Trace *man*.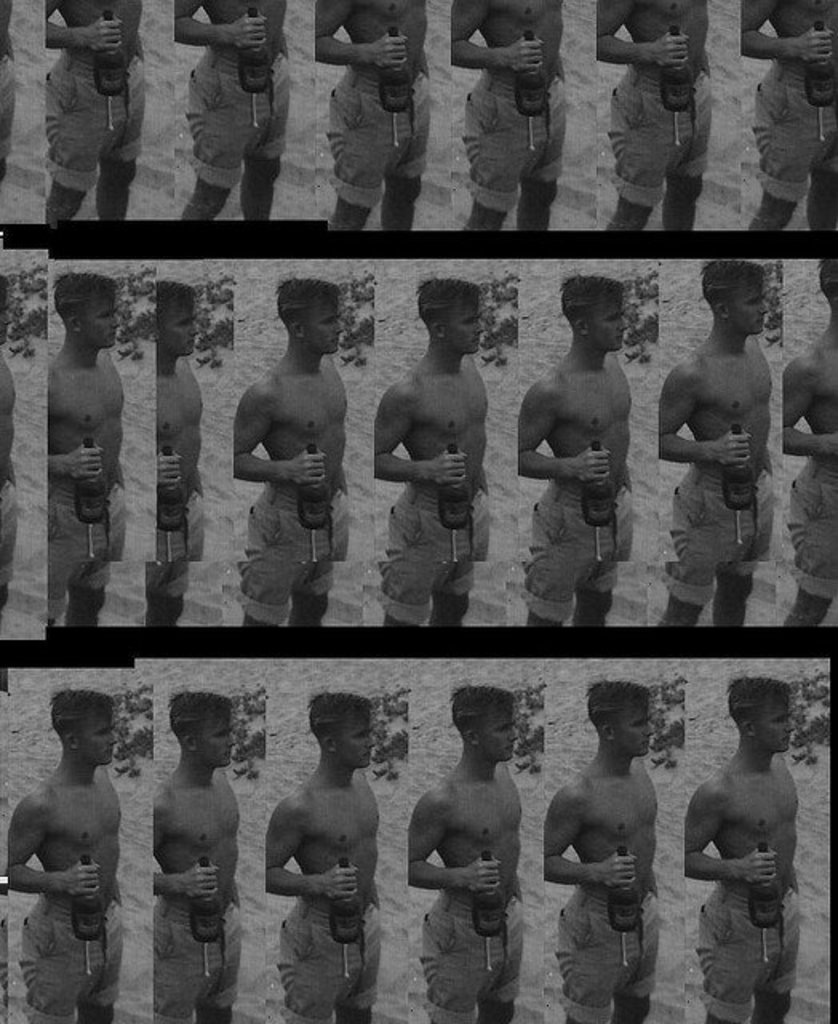
Traced to locate(537, 672, 662, 1022).
